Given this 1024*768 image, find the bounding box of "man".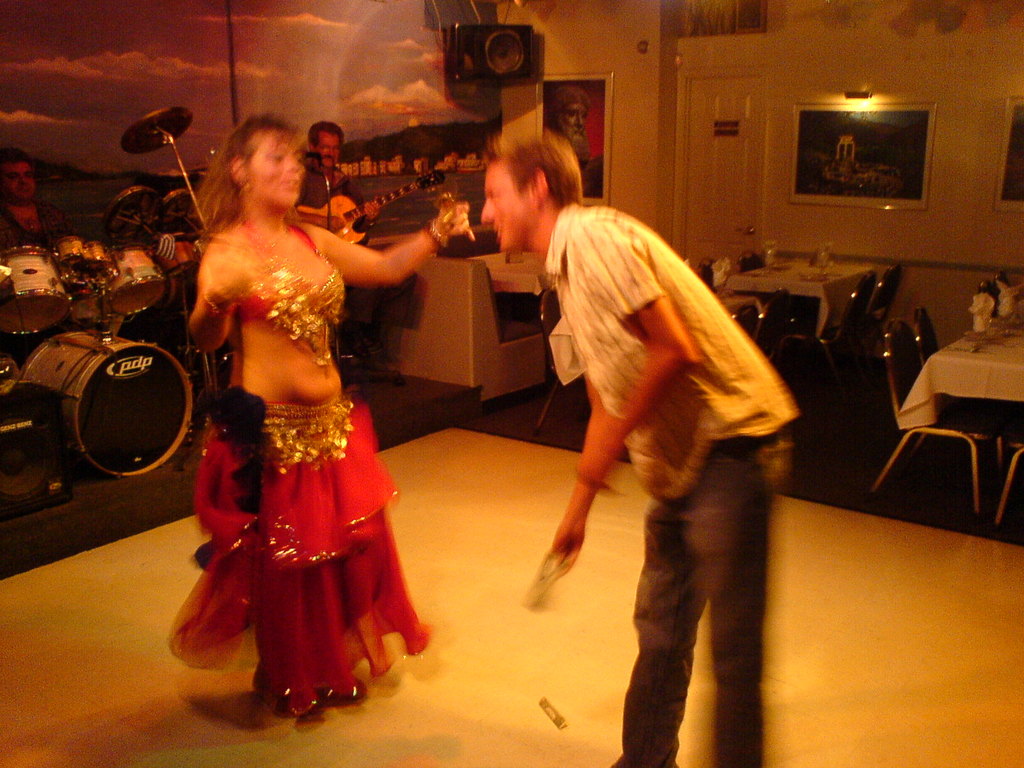
(x1=288, y1=119, x2=385, y2=388).
